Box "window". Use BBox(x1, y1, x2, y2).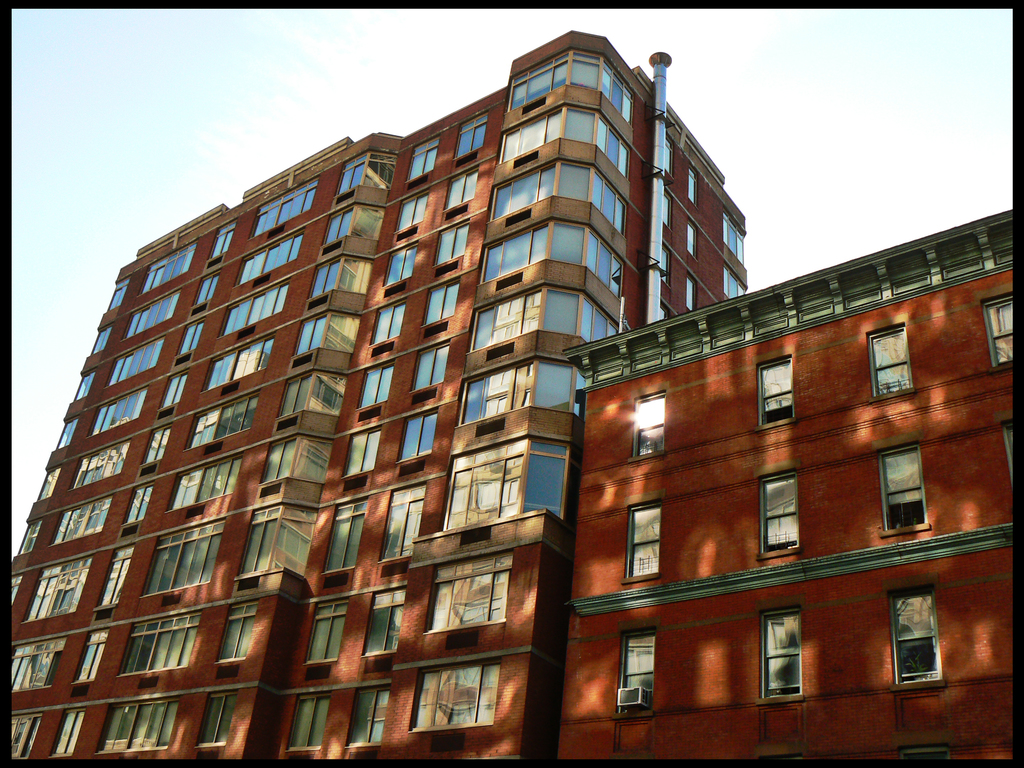
BBox(749, 594, 805, 709).
